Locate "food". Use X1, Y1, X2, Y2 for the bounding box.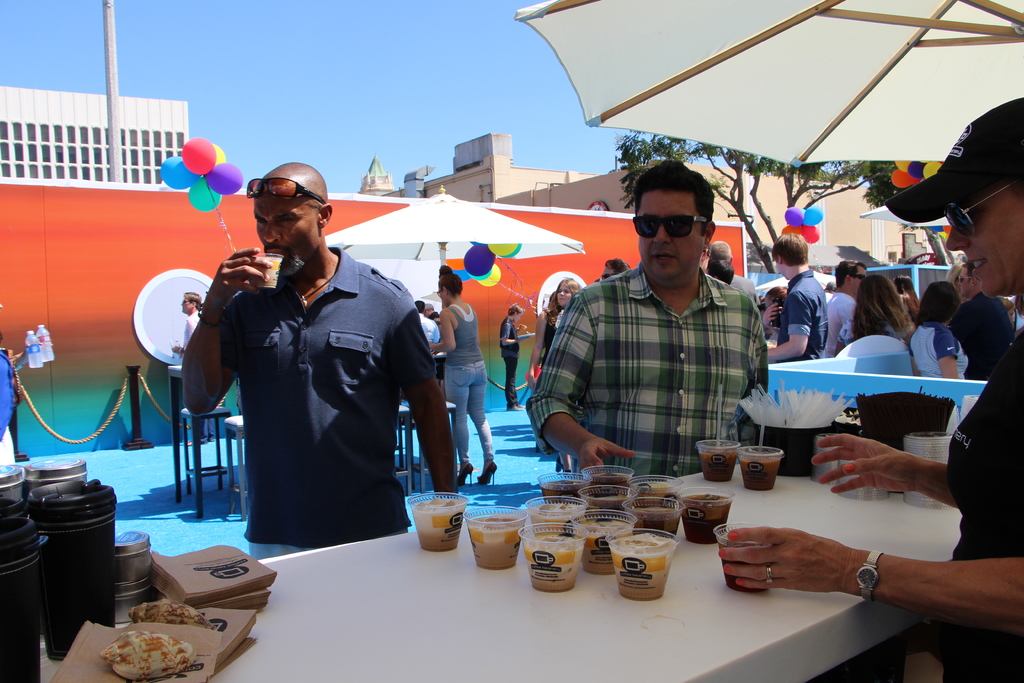
611, 531, 677, 552.
